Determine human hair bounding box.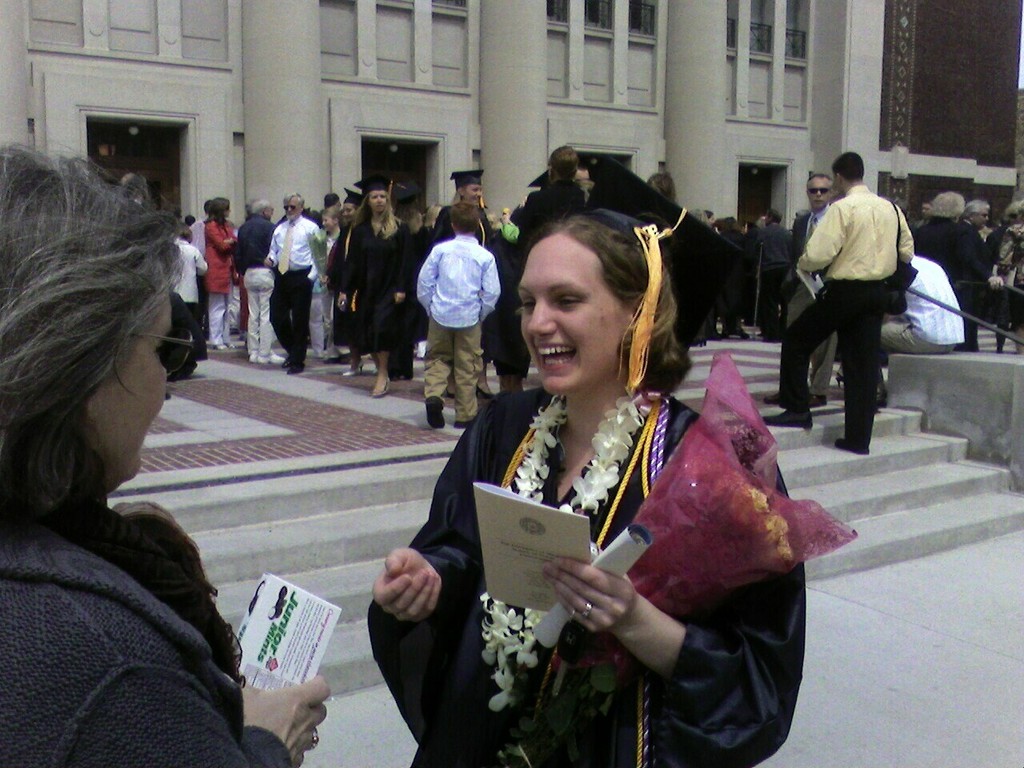
Determined: (830, 149, 864, 181).
